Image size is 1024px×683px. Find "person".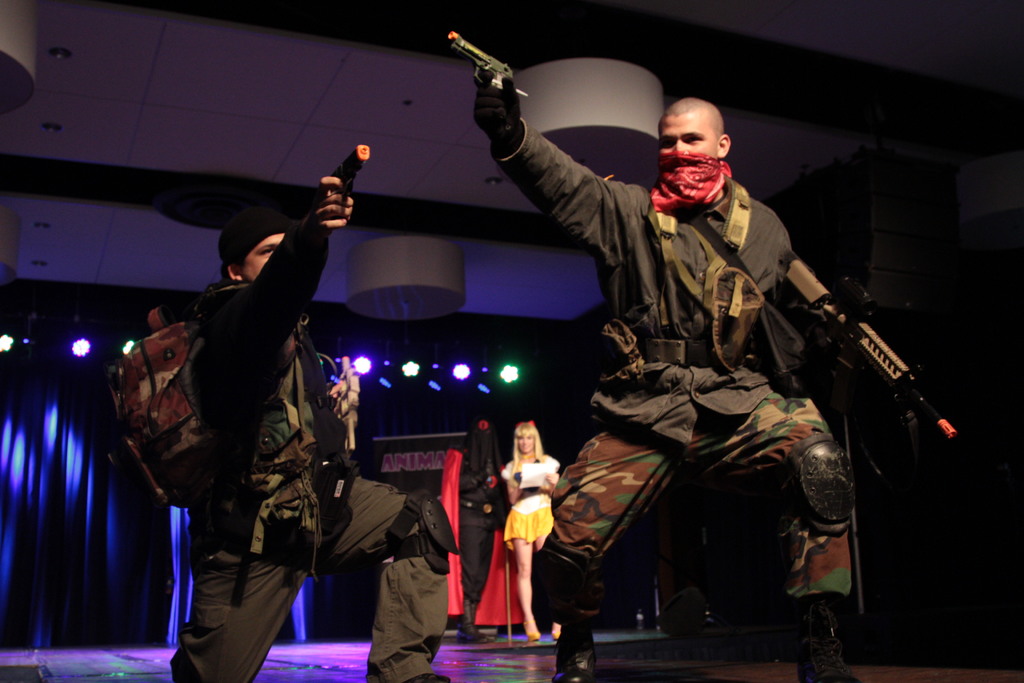
x1=167, y1=176, x2=461, y2=682.
